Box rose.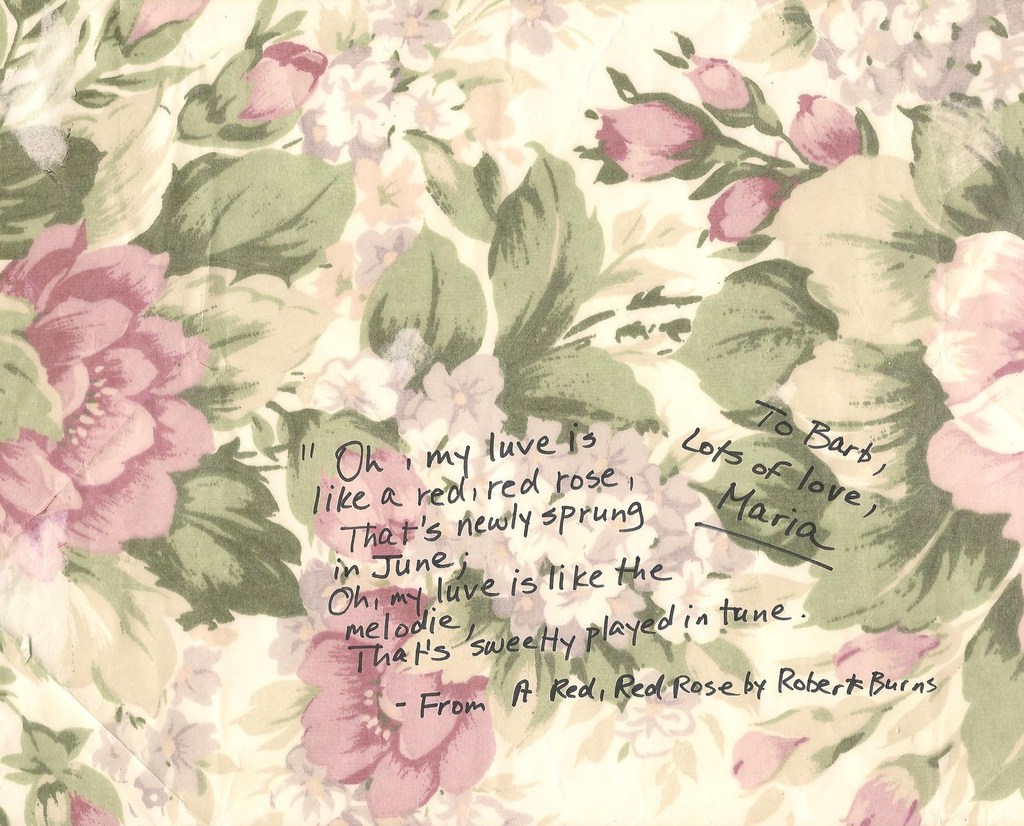
[0, 219, 212, 579].
